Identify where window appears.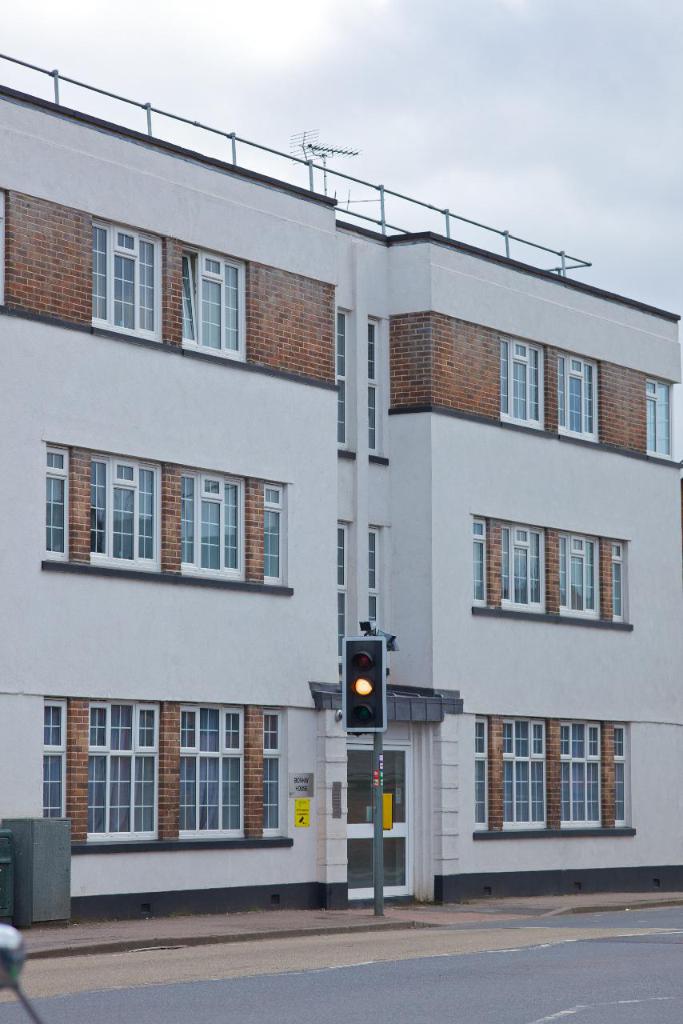
Appears at {"x1": 91, "y1": 450, "x2": 163, "y2": 572}.
